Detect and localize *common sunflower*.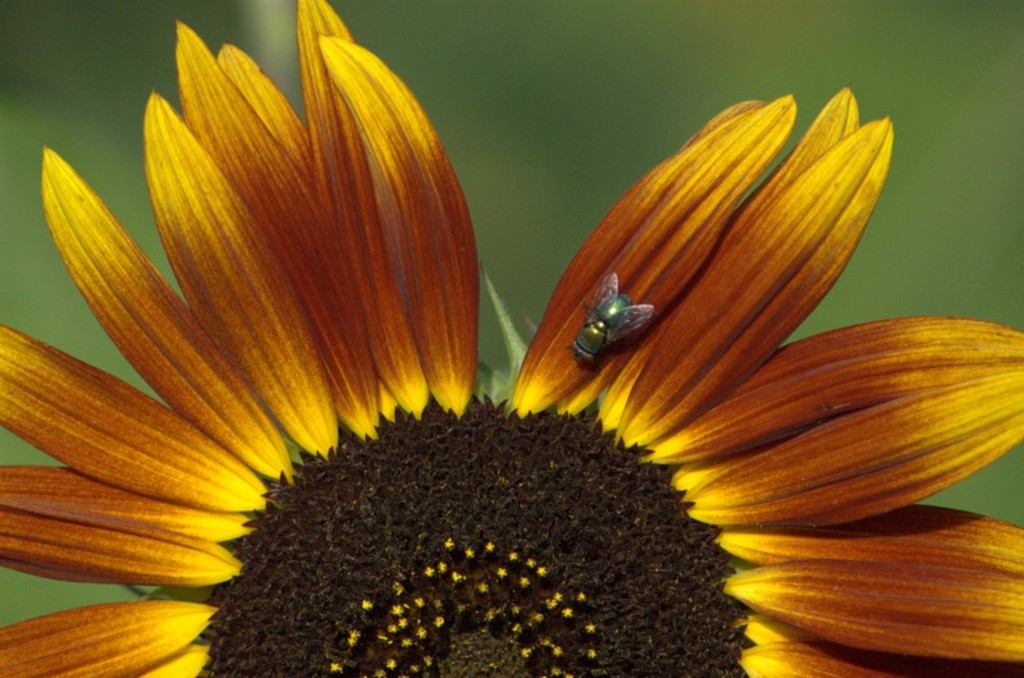
Localized at [0, 0, 1023, 677].
